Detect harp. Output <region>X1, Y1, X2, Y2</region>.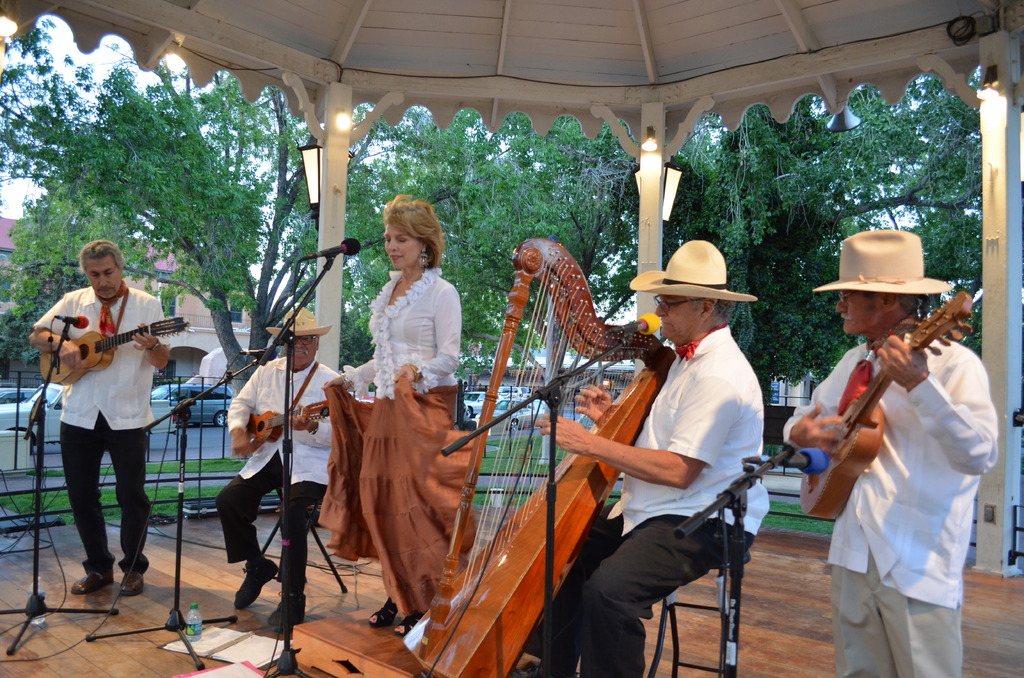
<region>289, 238, 674, 677</region>.
